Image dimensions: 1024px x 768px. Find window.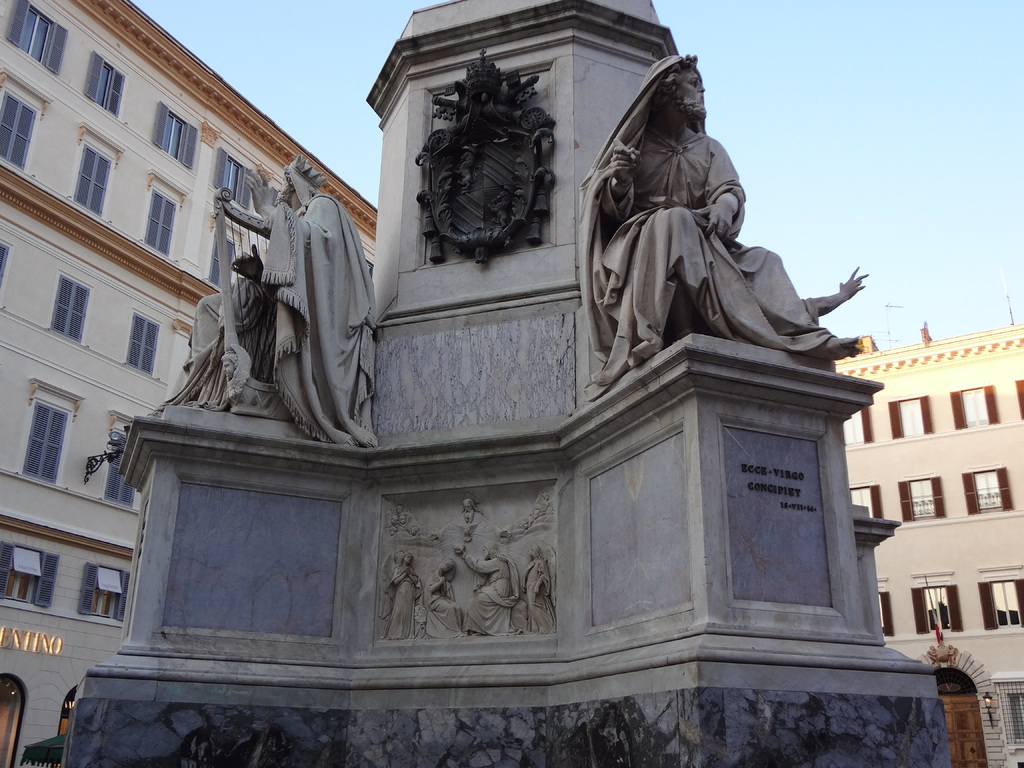
x1=81, y1=49, x2=128, y2=118.
